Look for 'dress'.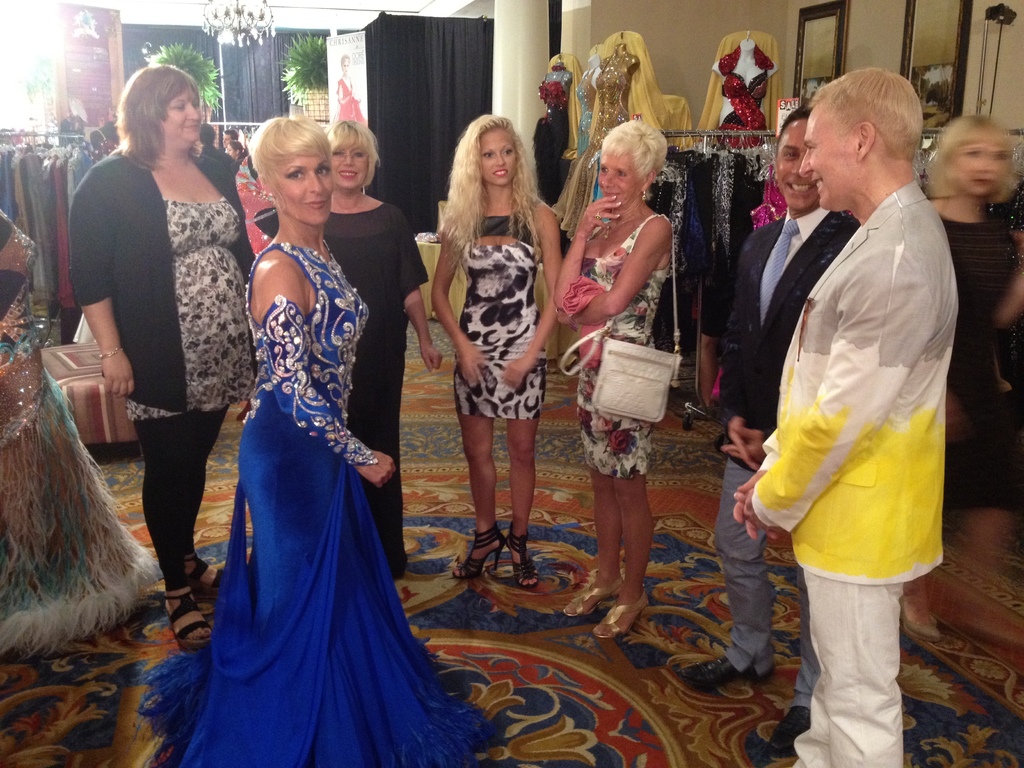
Found: 453, 207, 545, 423.
